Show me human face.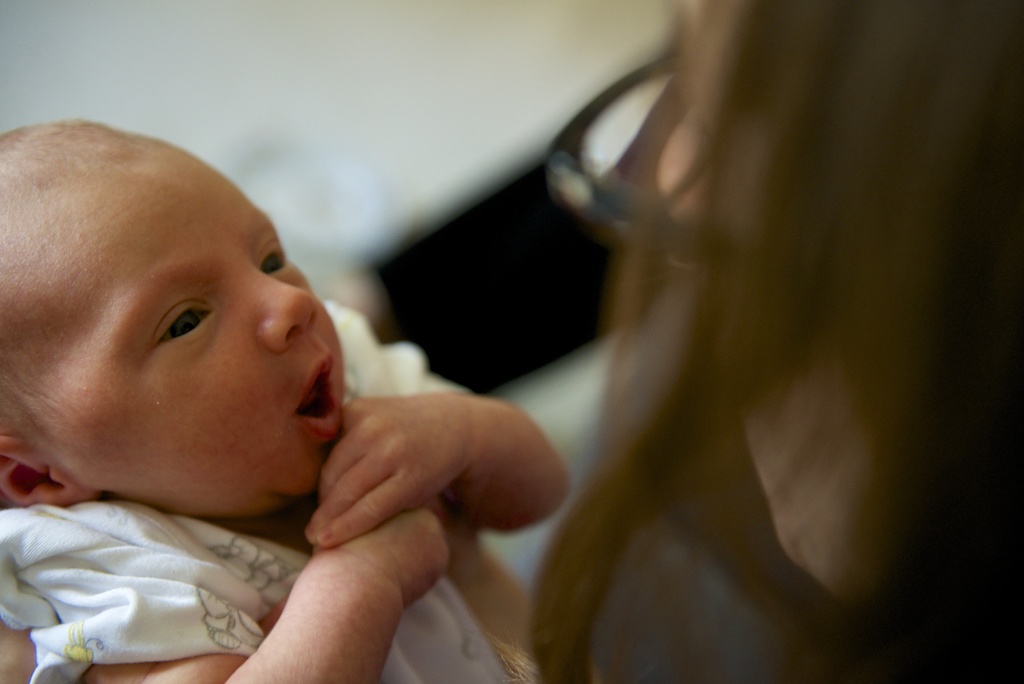
human face is here: detection(26, 153, 340, 501).
